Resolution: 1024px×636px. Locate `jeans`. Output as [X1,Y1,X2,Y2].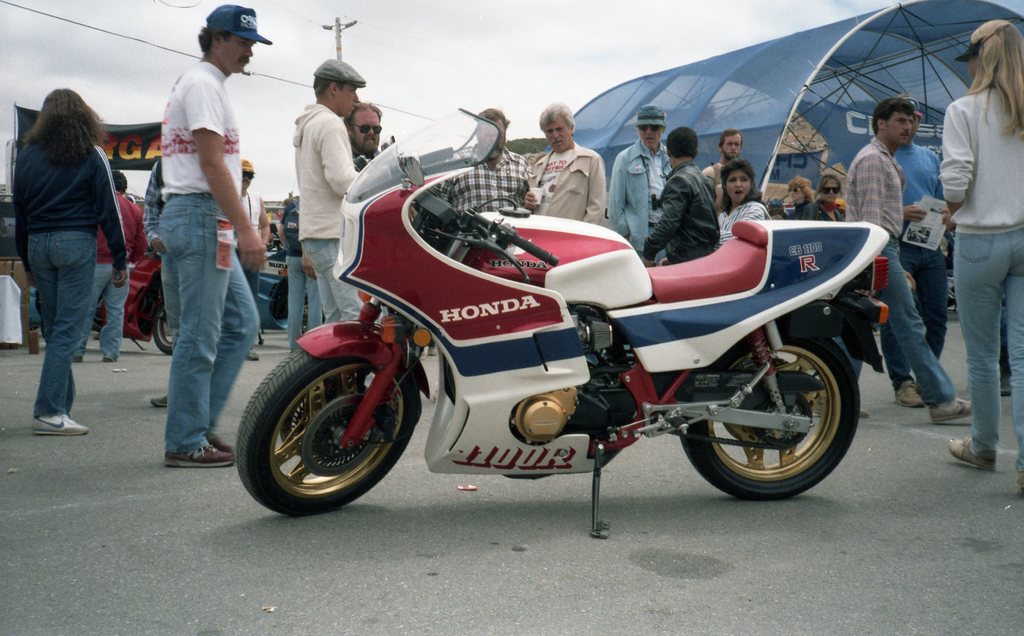
[75,259,129,359].
